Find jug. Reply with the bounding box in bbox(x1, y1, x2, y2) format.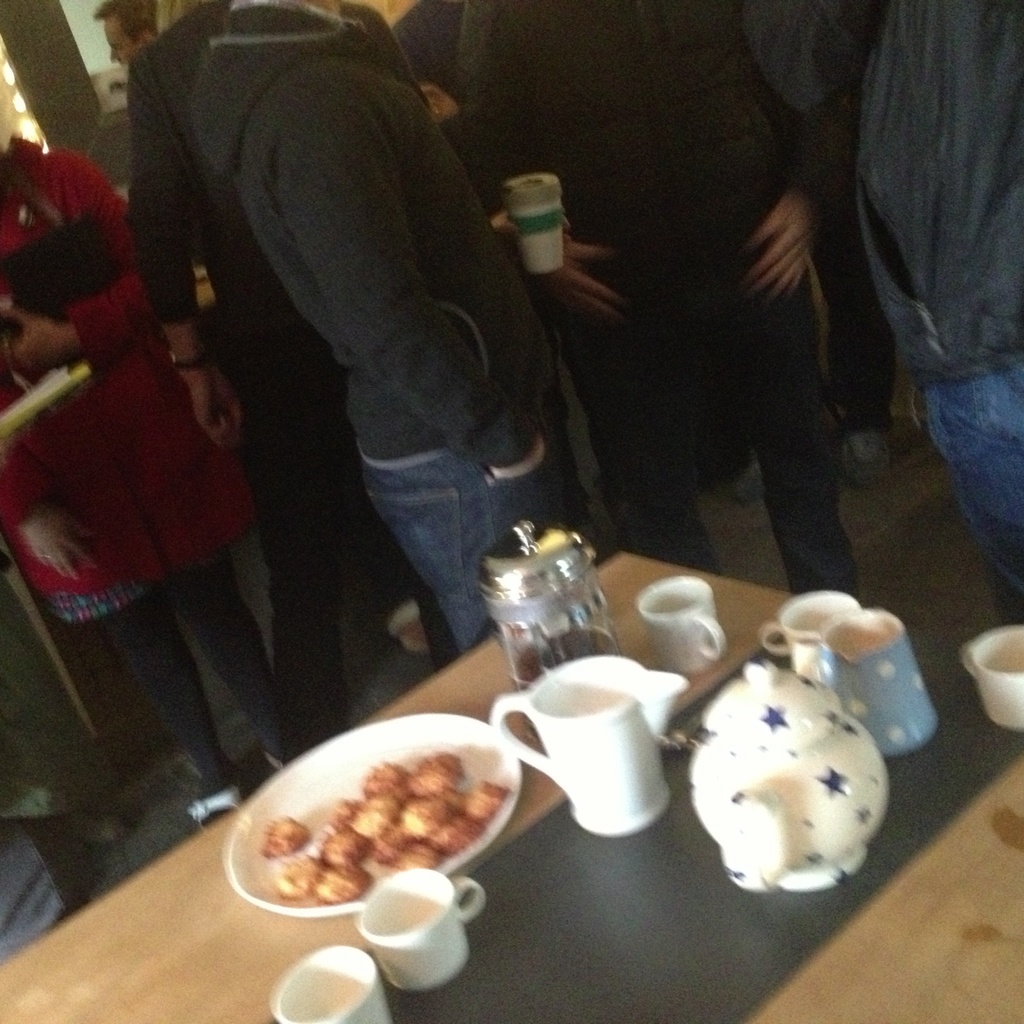
bbox(503, 648, 711, 860).
